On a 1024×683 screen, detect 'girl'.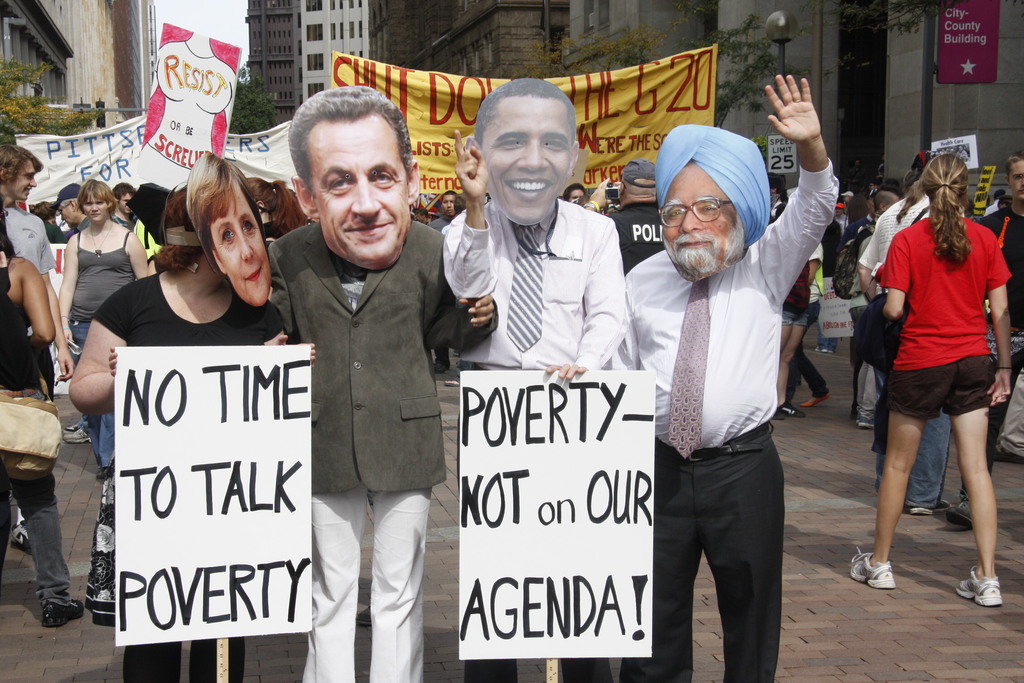
left=850, top=152, right=1009, bottom=606.
